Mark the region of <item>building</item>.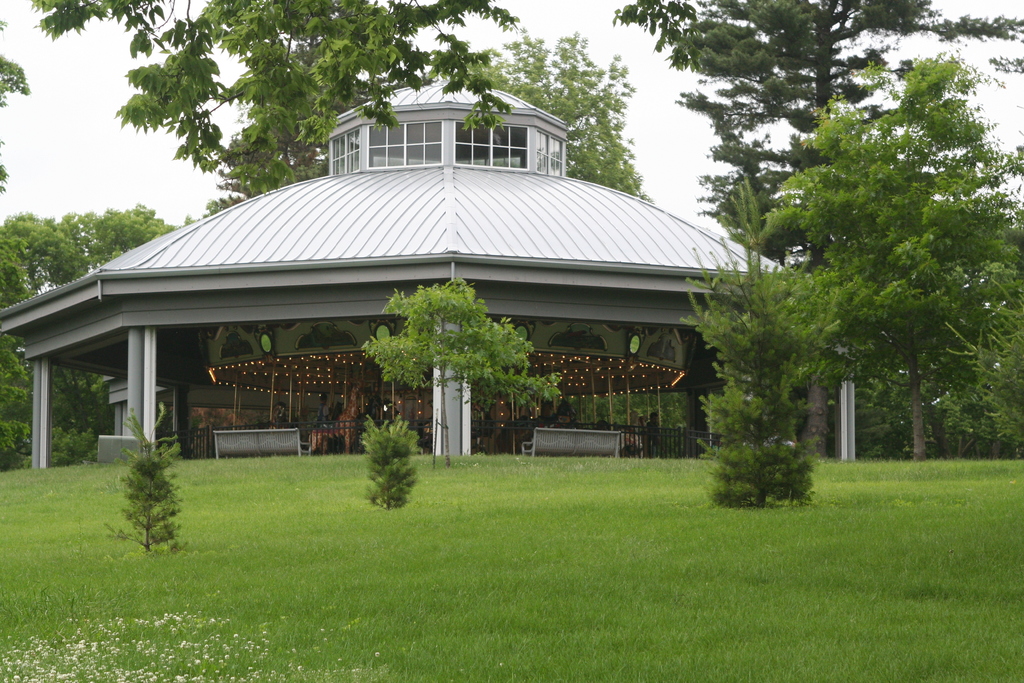
Region: [x1=0, y1=68, x2=856, y2=467].
